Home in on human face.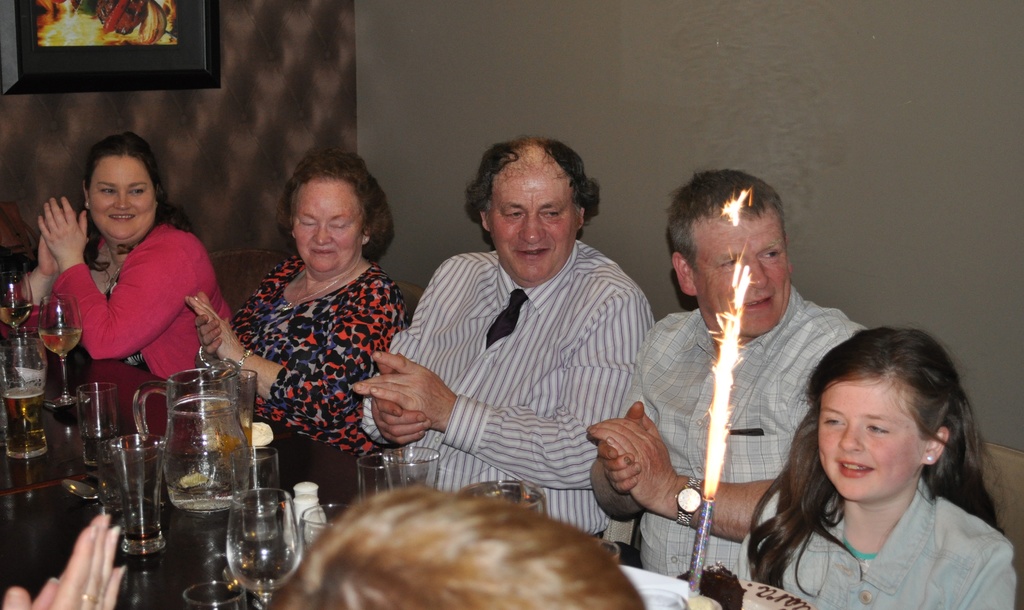
Homed in at x1=490 y1=175 x2=579 y2=281.
